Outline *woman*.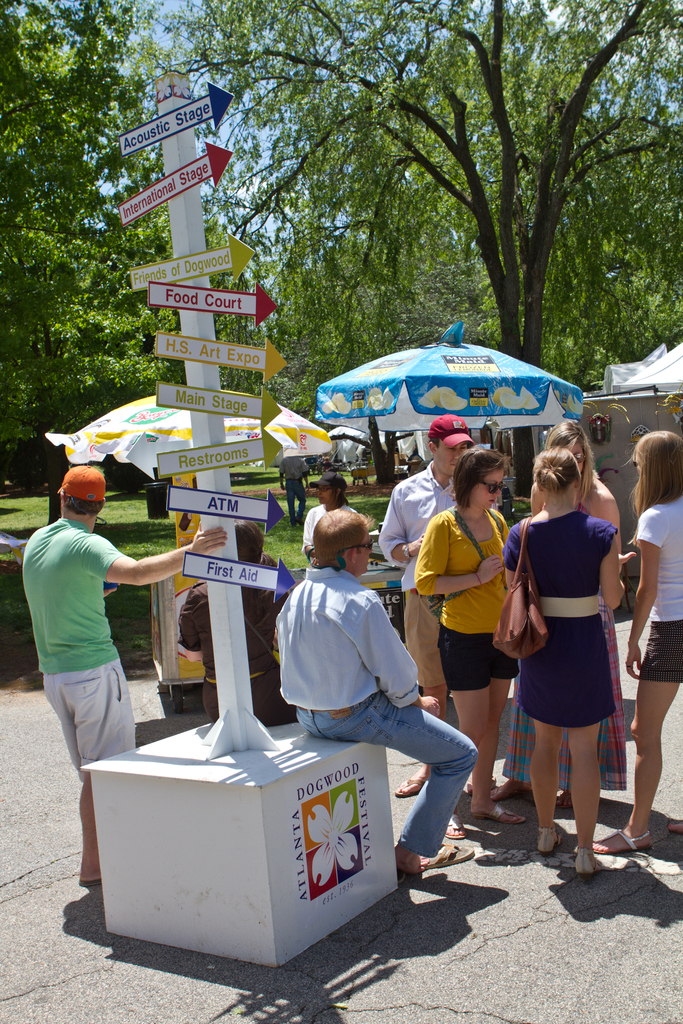
Outline: x1=415, y1=447, x2=511, y2=840.
